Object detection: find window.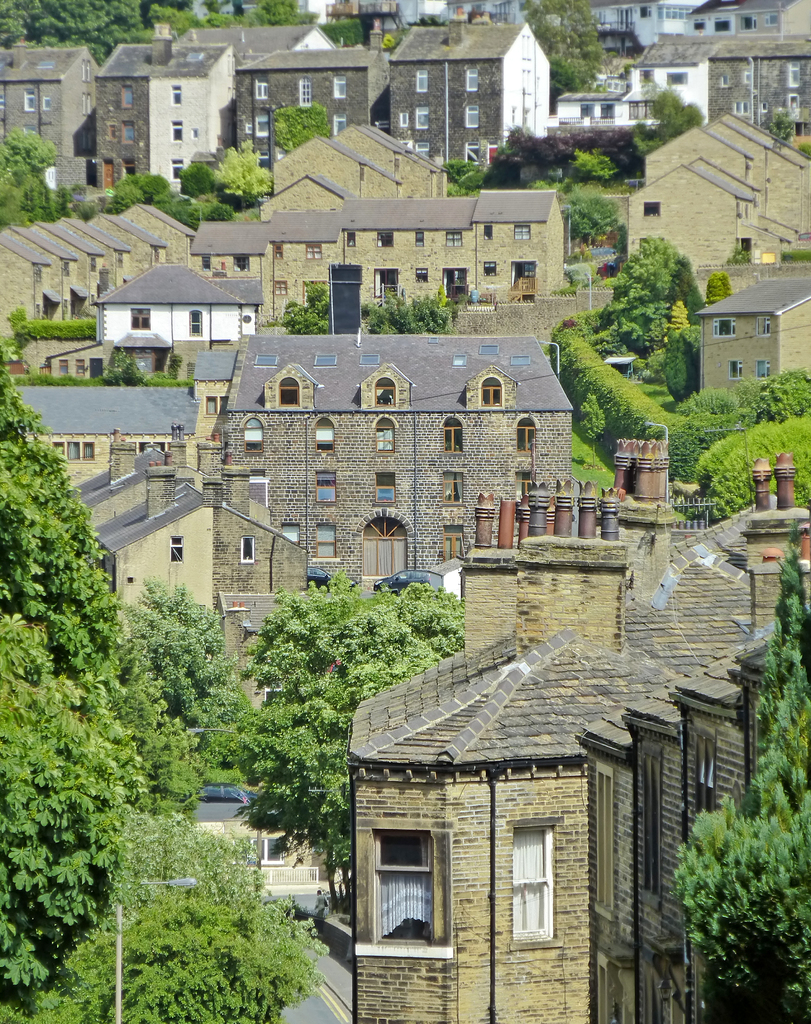
detection(168, 536, 180, 564).
